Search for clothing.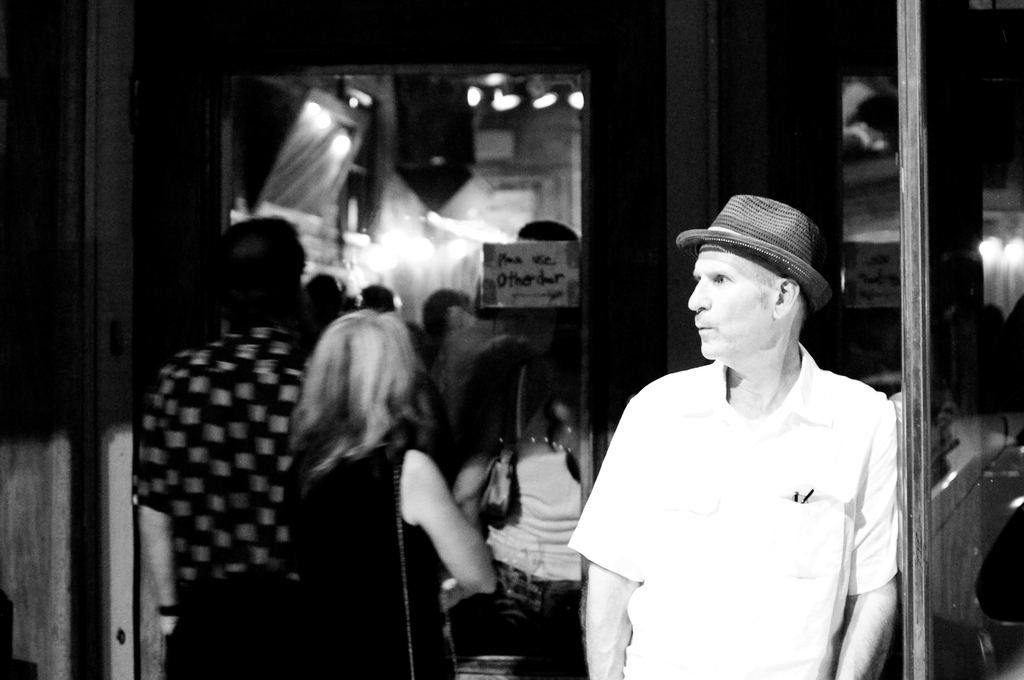
Found at region(280, 426, 456, 679).
